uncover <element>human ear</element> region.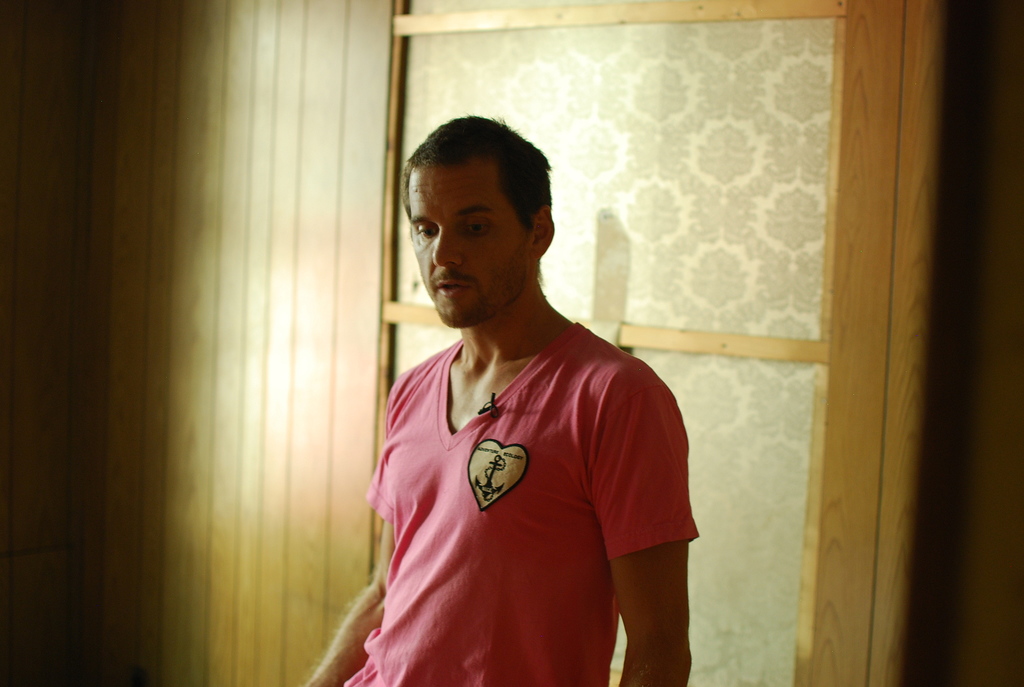
Uncovered: {"left": 537, "top": 207, "right": 554, "bottom": 261}.
